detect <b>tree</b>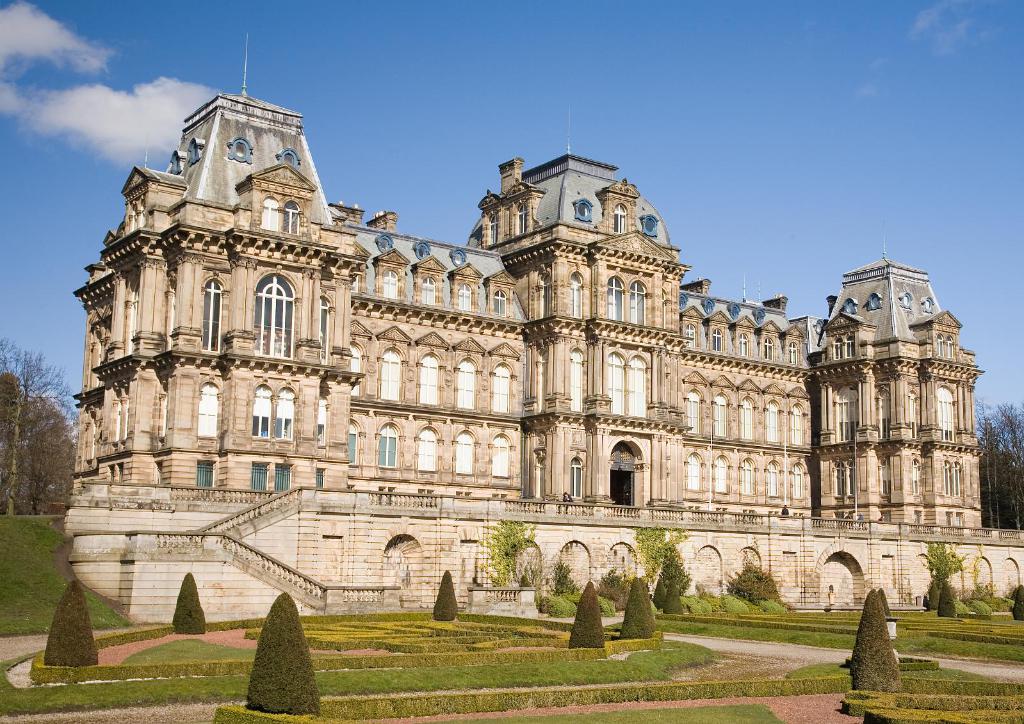
<bbox>0, 332, 80, 529</bbox>
